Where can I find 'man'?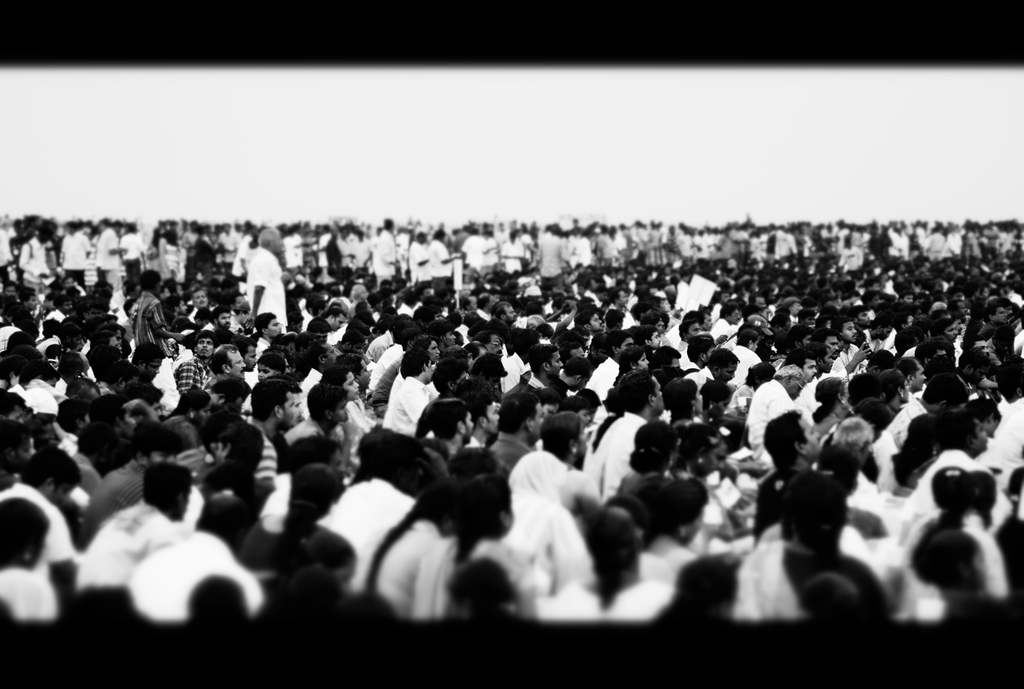
You can find it at region(684, 343, 735, 389).
